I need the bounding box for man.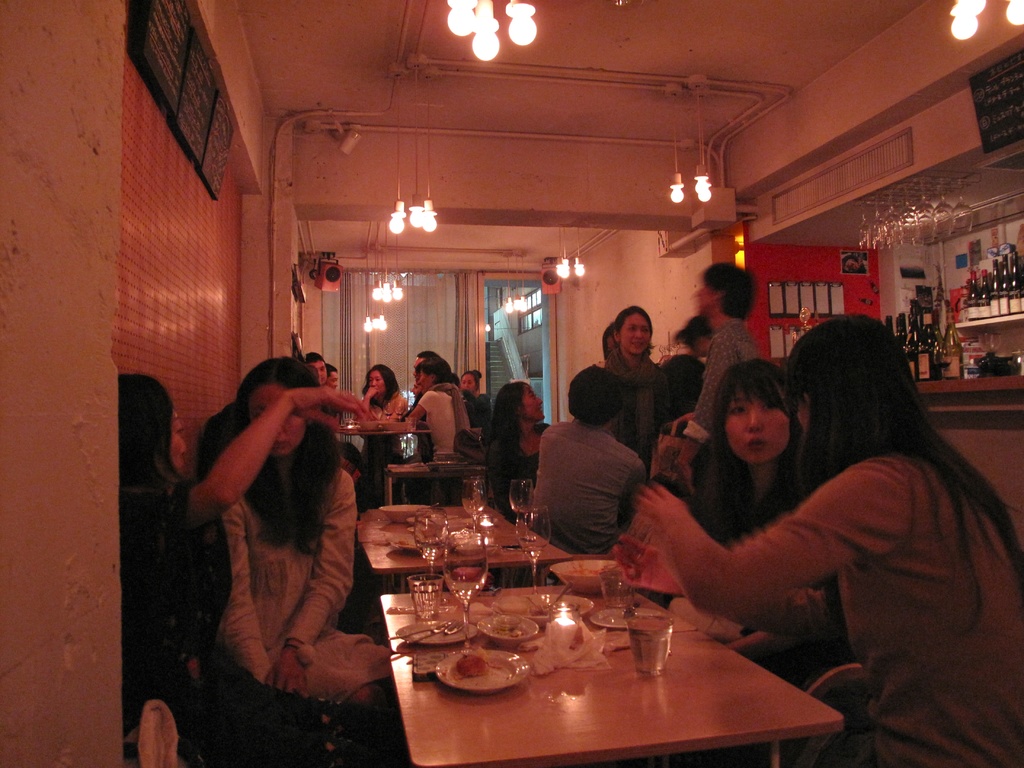
Here it is: 301 353 328 385.
